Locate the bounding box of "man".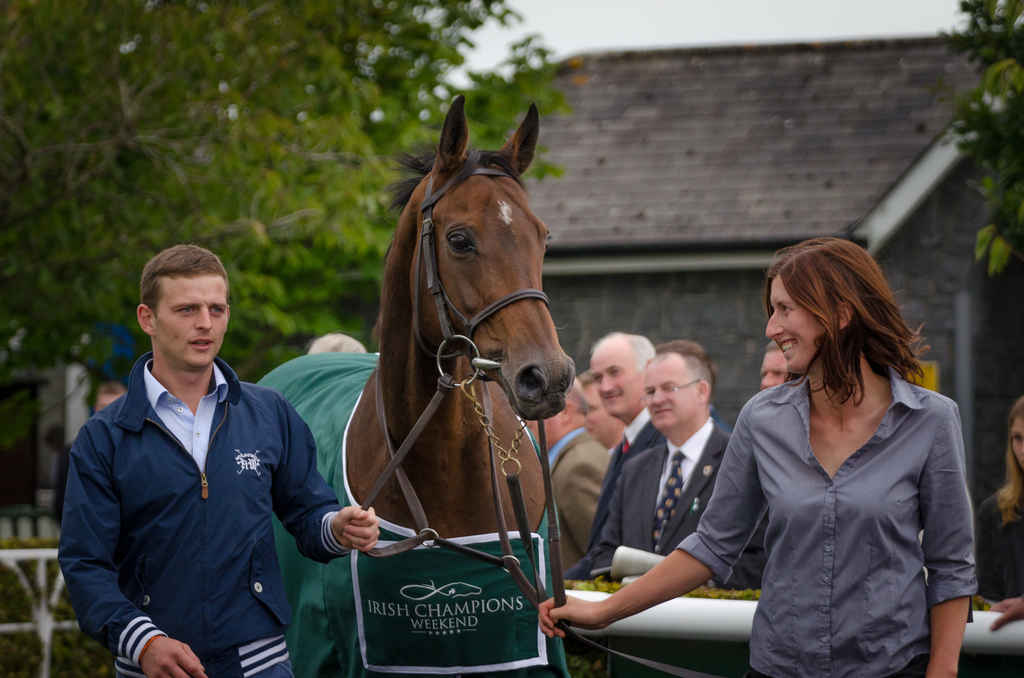
Bounding box: Rect(57, 235, 323, 677).
